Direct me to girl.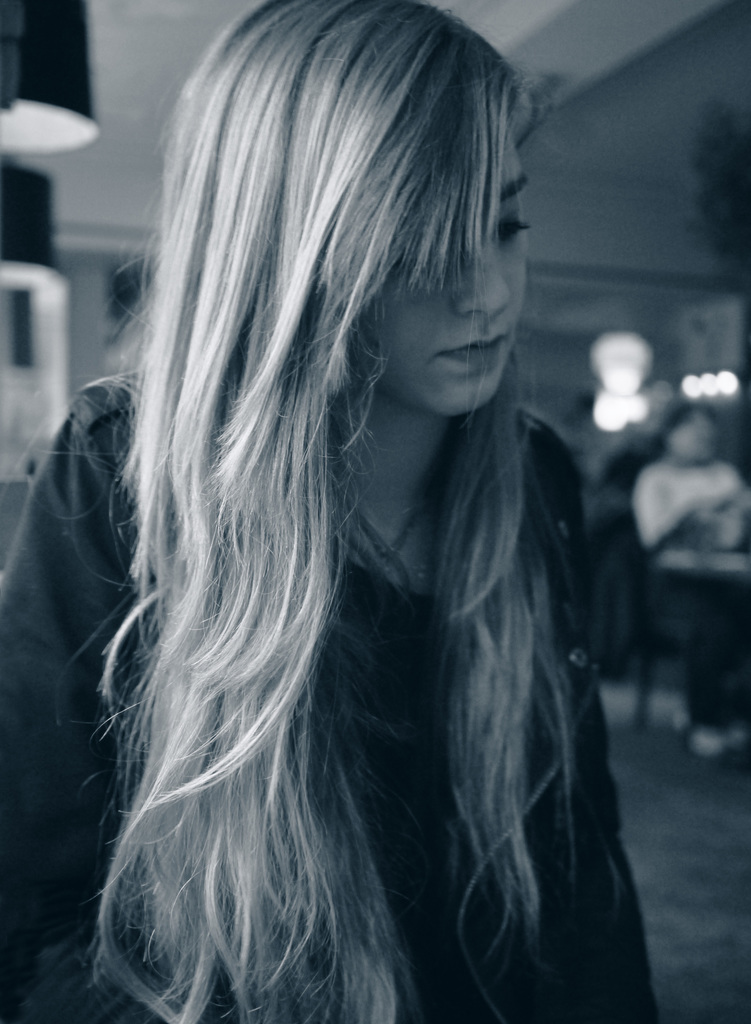
Direction: [left=0, top=0, right=662, bottom=1023].
